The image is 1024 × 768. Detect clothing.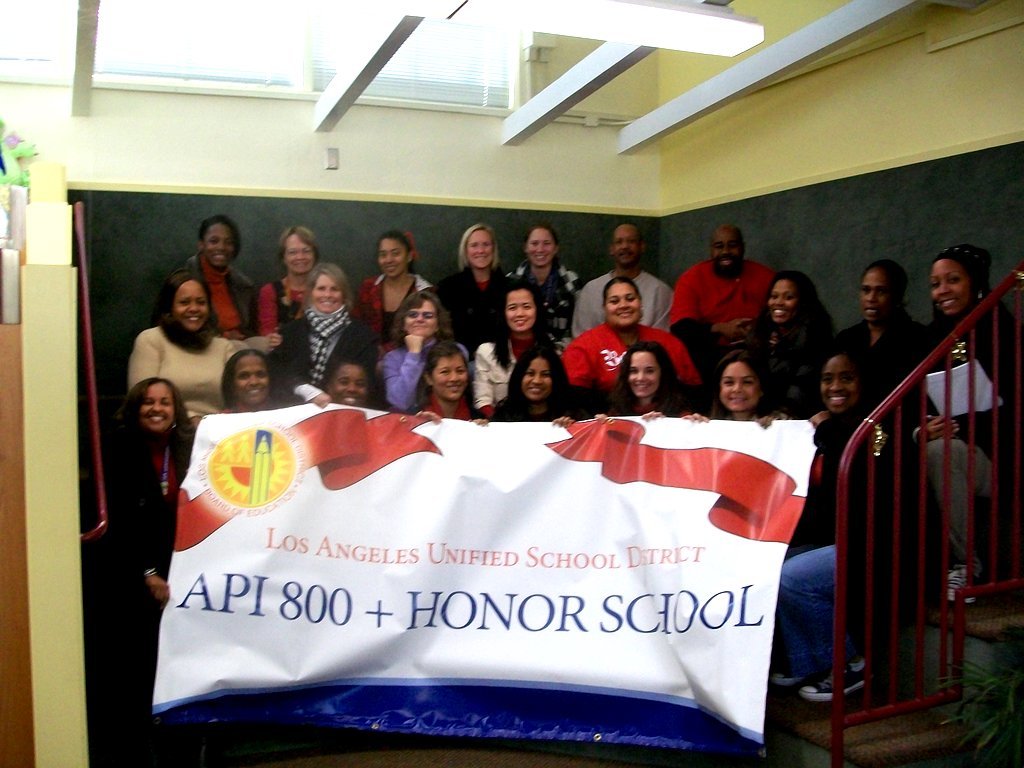
Detection: BBox(505, 254, 590, 357).
